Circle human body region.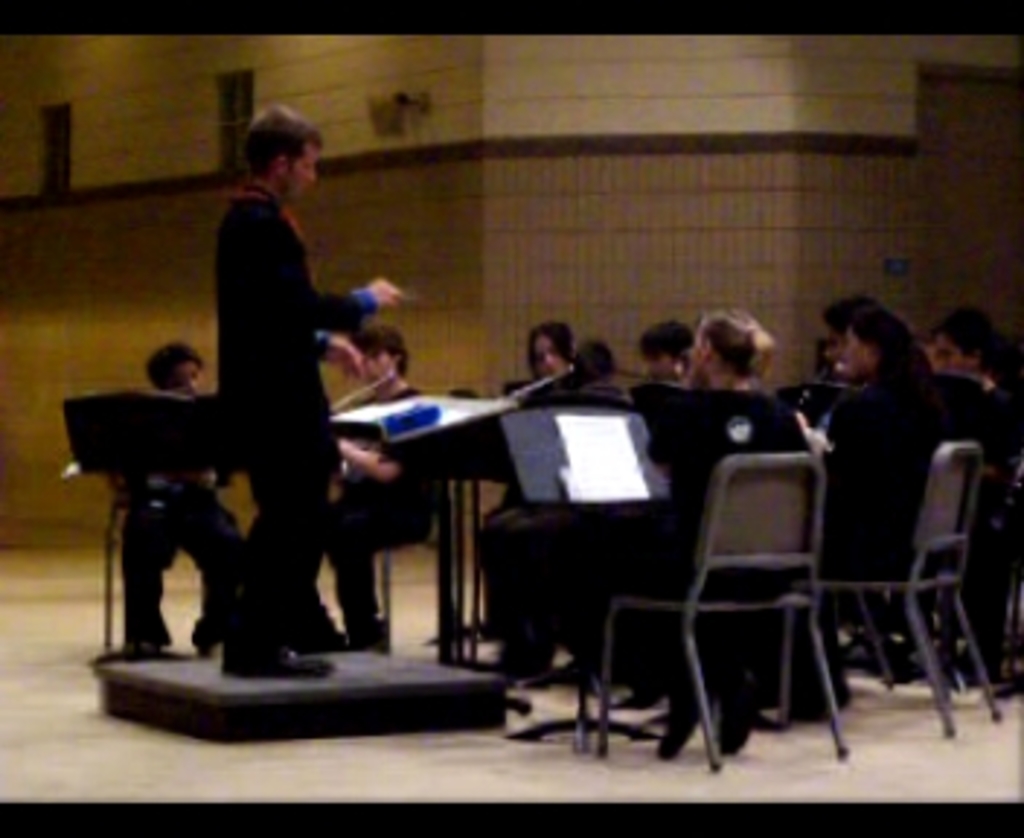
Region: (785,297,989,628).
